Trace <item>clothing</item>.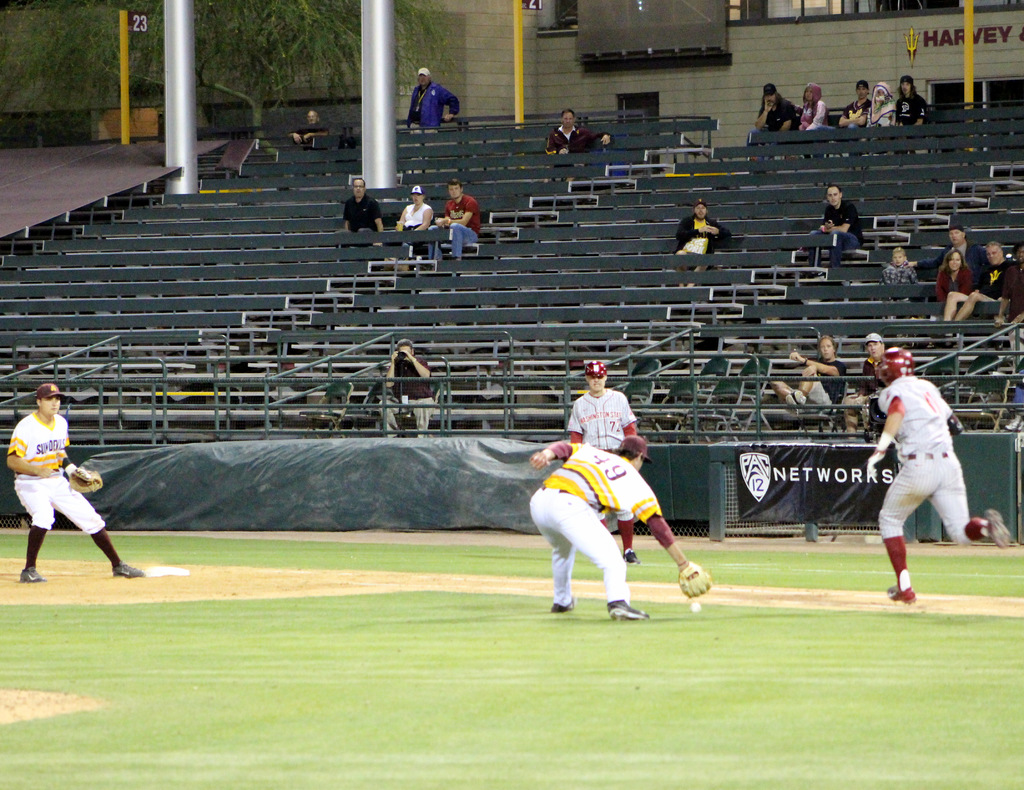
Traced to x1=890 y1=74 x2=931 y2=129.
